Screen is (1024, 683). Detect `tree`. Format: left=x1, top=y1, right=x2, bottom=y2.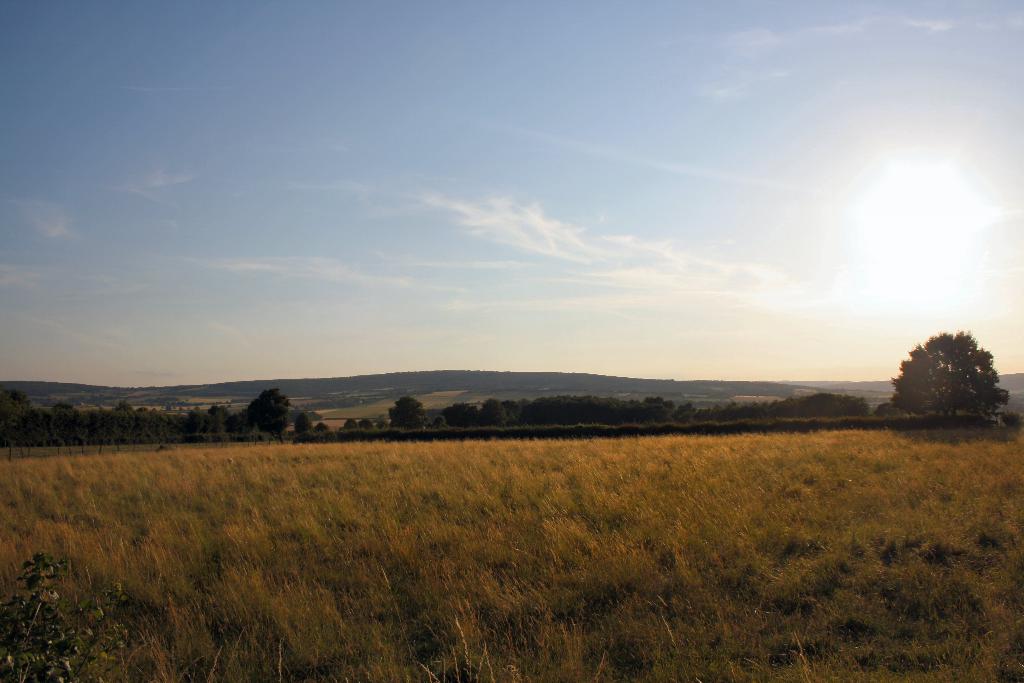
left=255, top=405, right=298, bottom=443.
